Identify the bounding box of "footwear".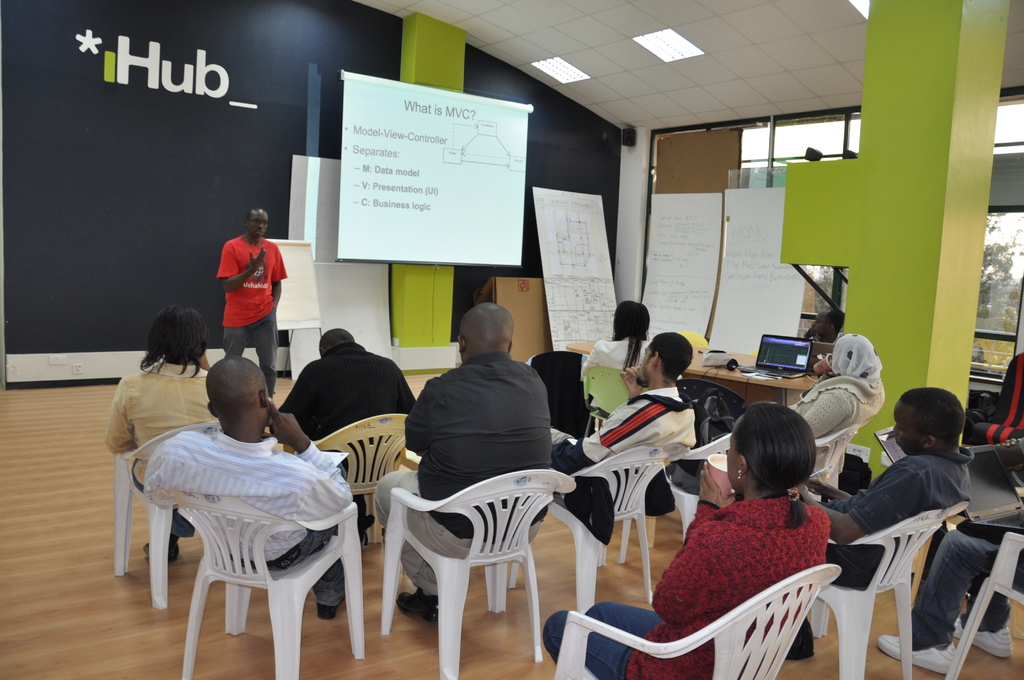
BBox(875, 633, 955, 675).
